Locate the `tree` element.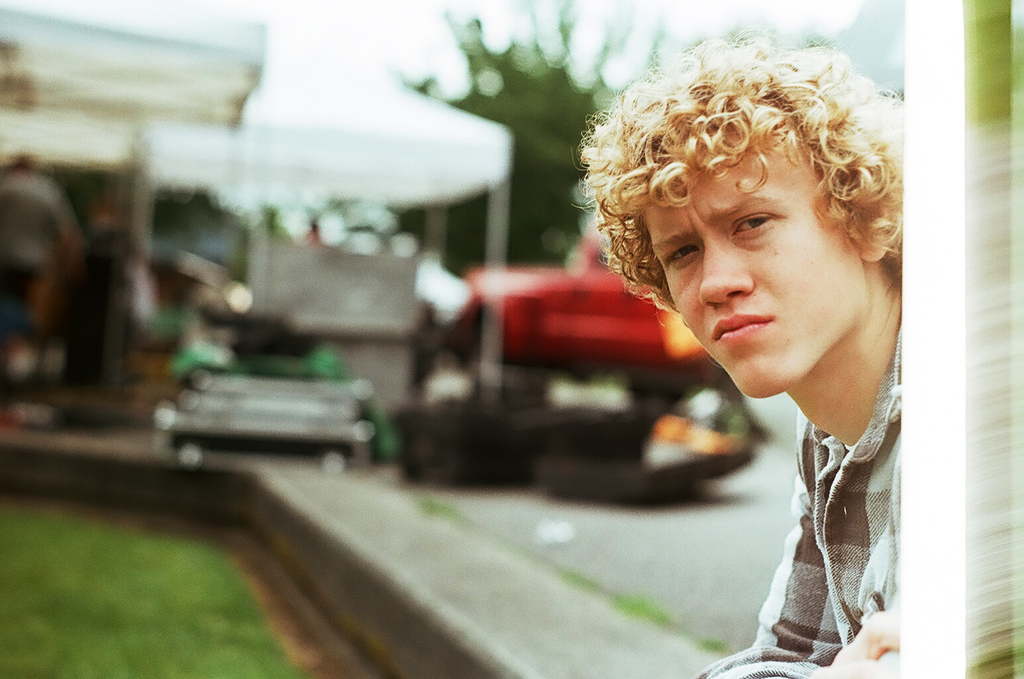
Element bbox: pyautogui.locateOnScreen(398, 0, 661, 359).
